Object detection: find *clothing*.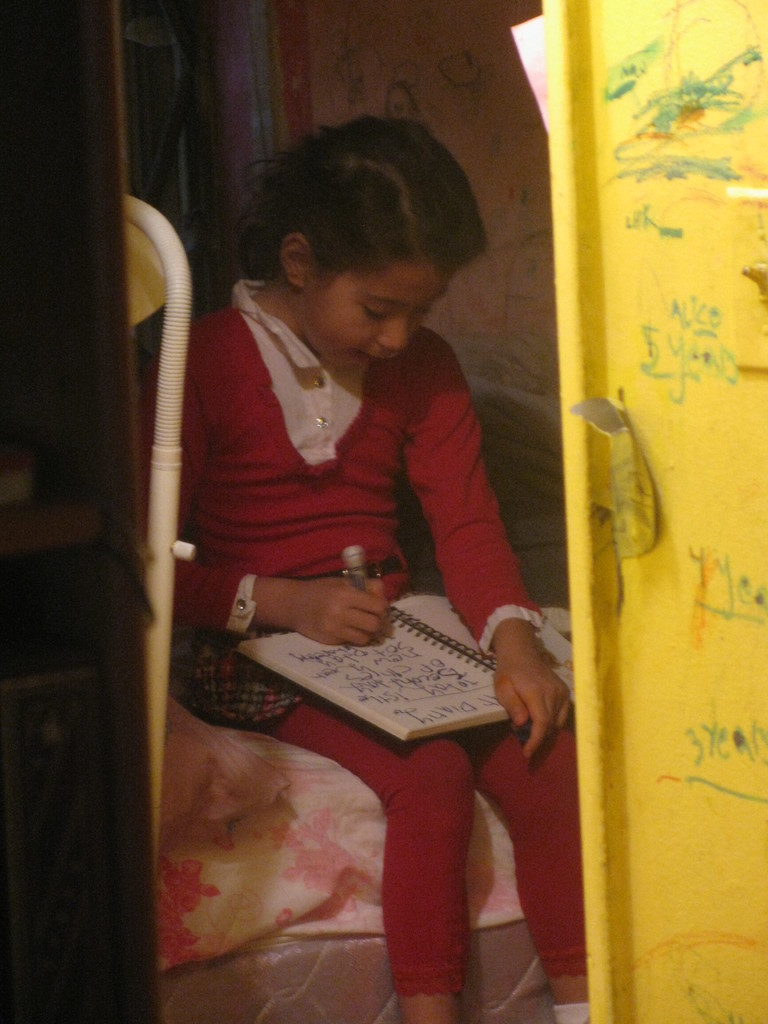
<region>127, 273, 582, 998</region>.
